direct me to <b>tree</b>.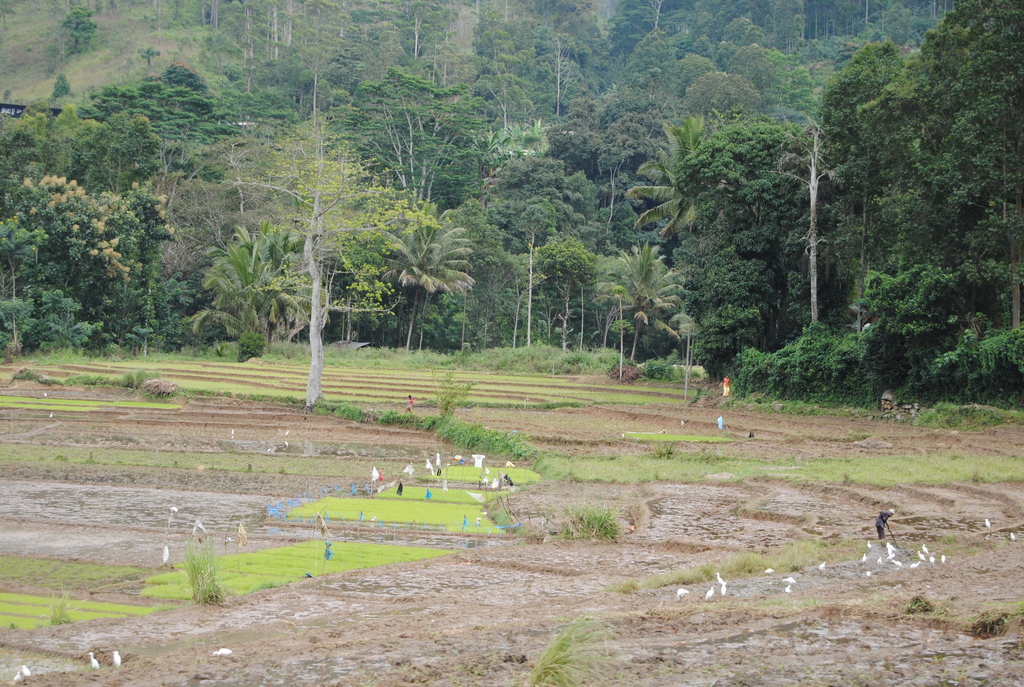
Direction: bbox=[244, 79, 430, 413].
